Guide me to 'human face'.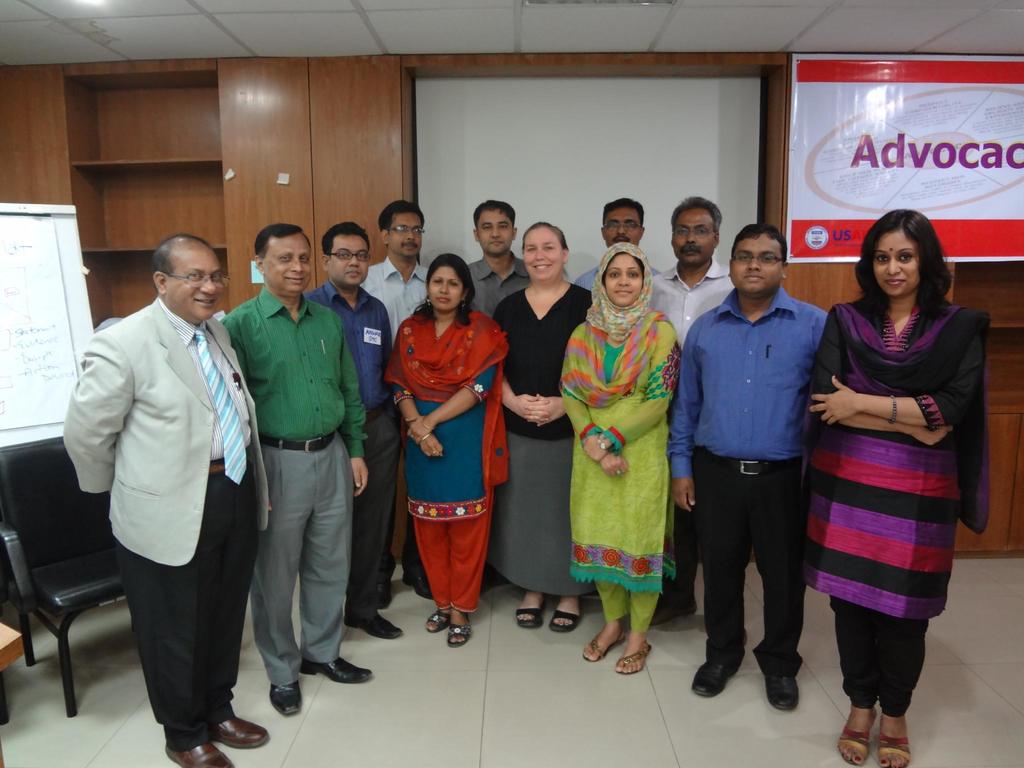
Guidance: rect(388, 216, 422, 256).
